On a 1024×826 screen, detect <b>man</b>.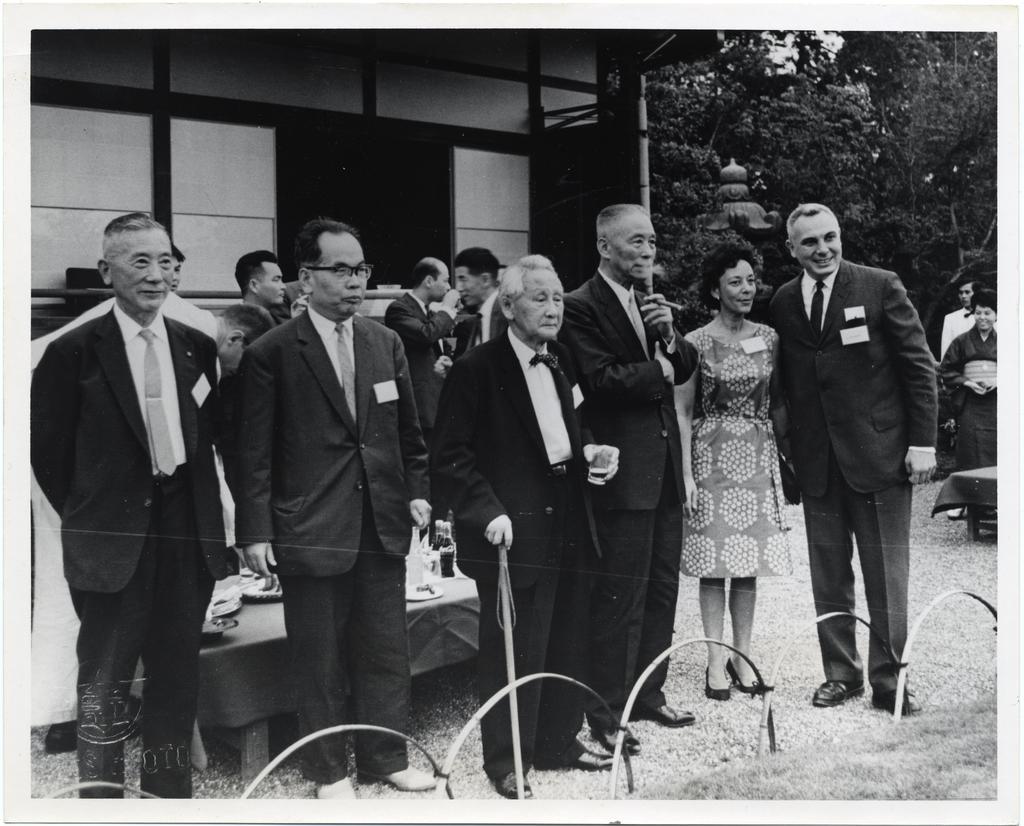
(433,246,510,381).
